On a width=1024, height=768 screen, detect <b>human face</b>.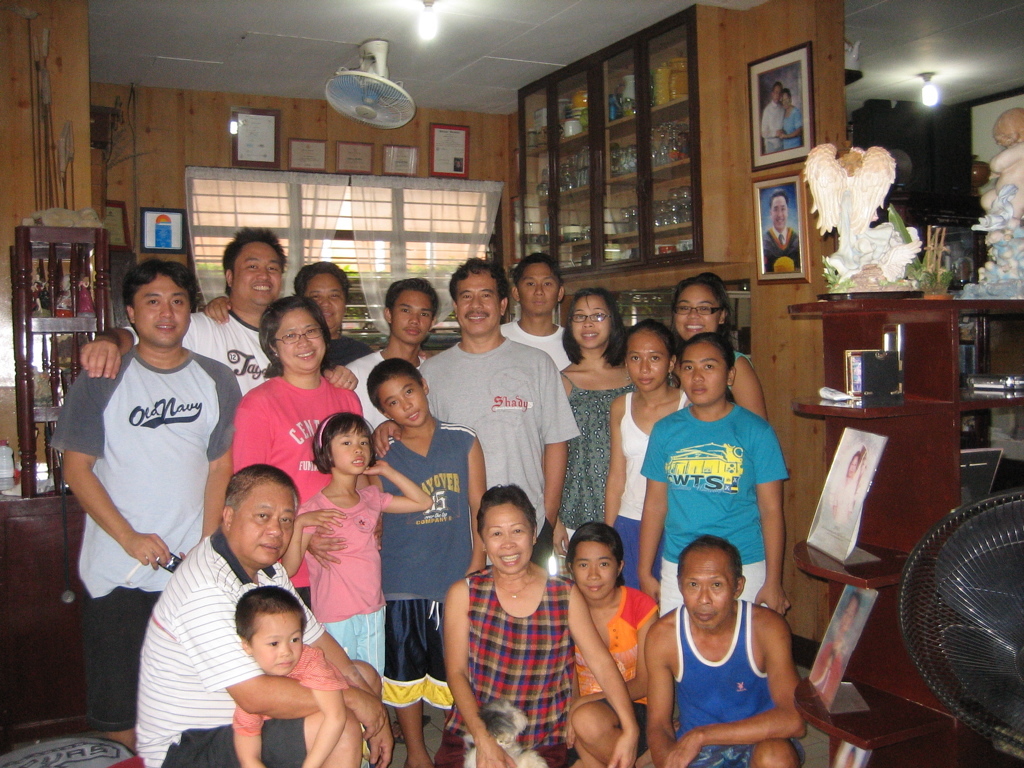
235,477,301,555.
